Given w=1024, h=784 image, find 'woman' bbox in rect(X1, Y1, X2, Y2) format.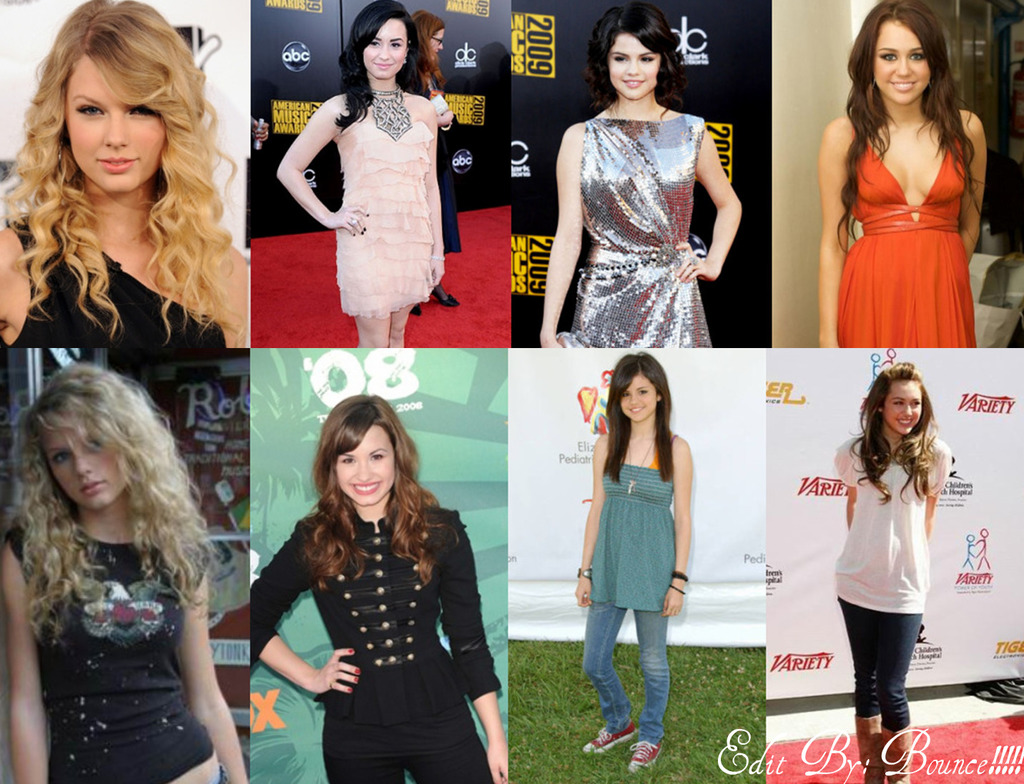
rect(408, 11, 460, 318).
